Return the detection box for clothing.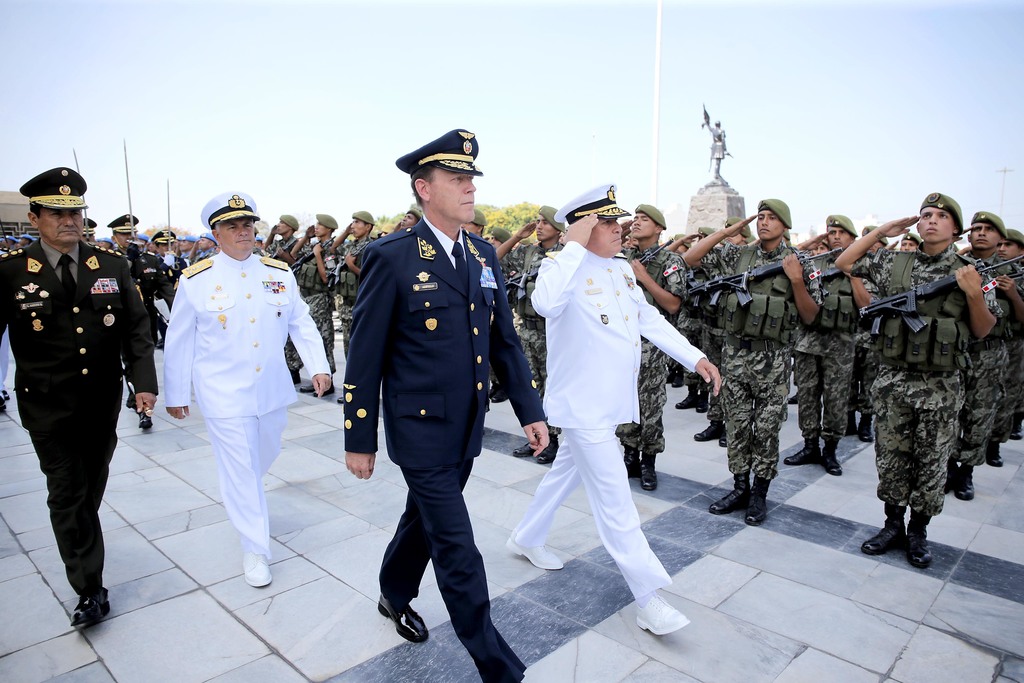
x1=317, y1=234, x2=337, y2=347.
